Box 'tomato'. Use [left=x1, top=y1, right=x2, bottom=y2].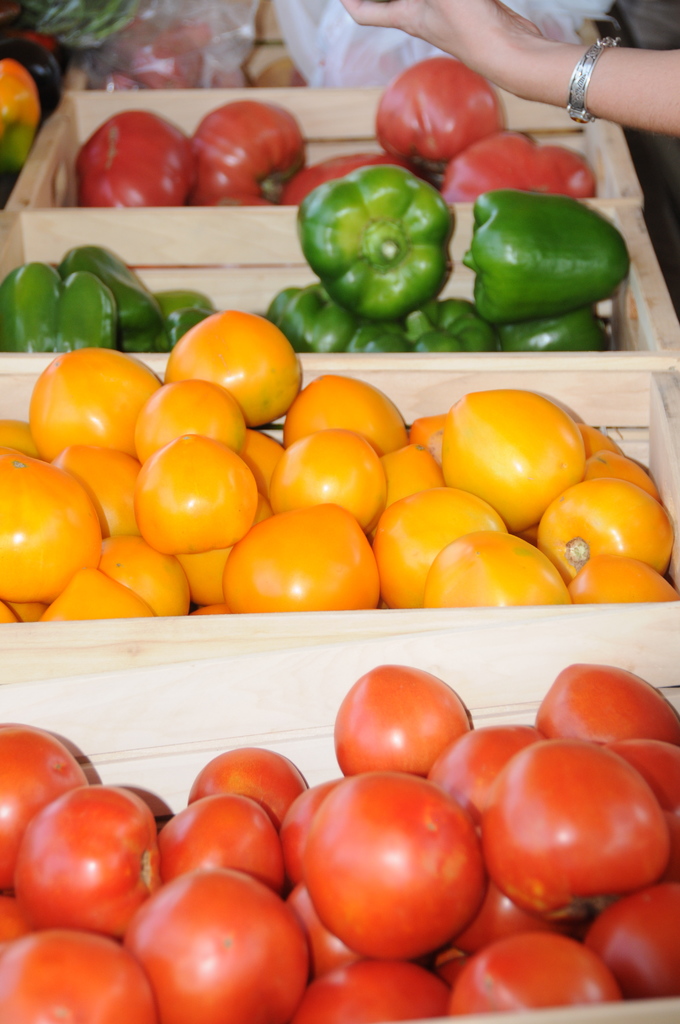
[left=0, top=721, right=91, bottom=888].
